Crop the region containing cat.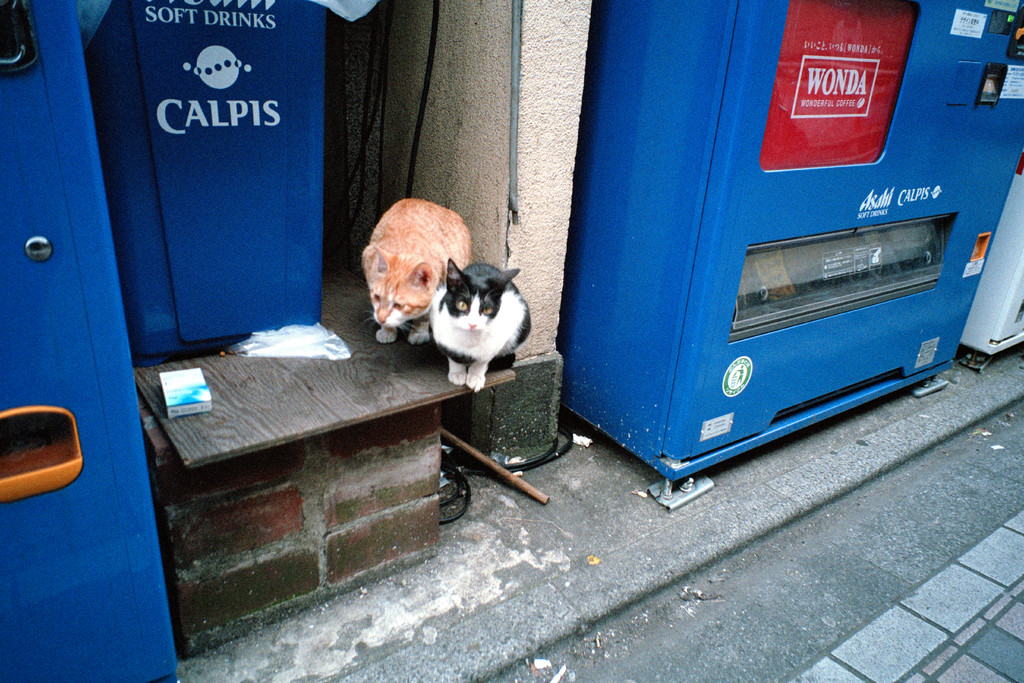
Crop region: BBox(432, 259, 531, 391).
